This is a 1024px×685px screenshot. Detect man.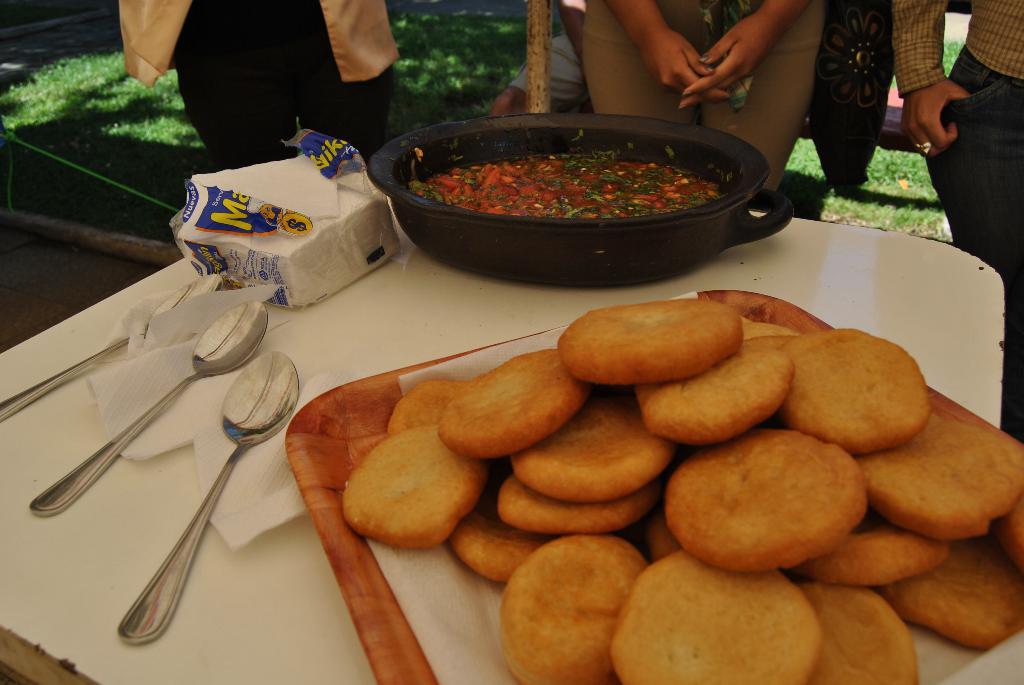
x1=244, y1=194, x2=296, y2=236.
